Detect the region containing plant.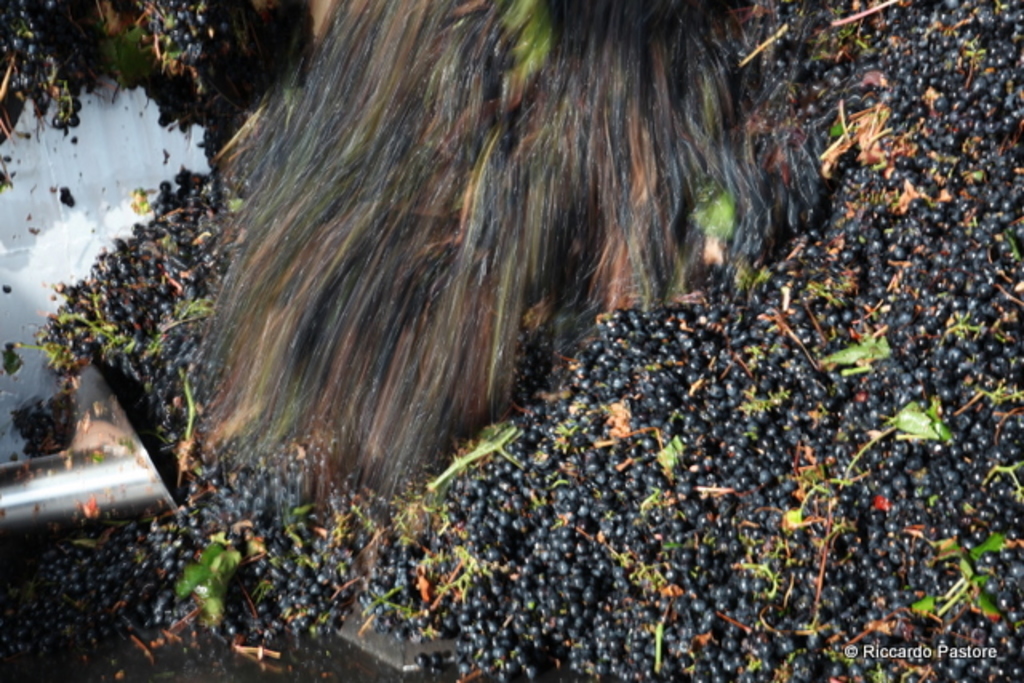
368:581:422:619.
